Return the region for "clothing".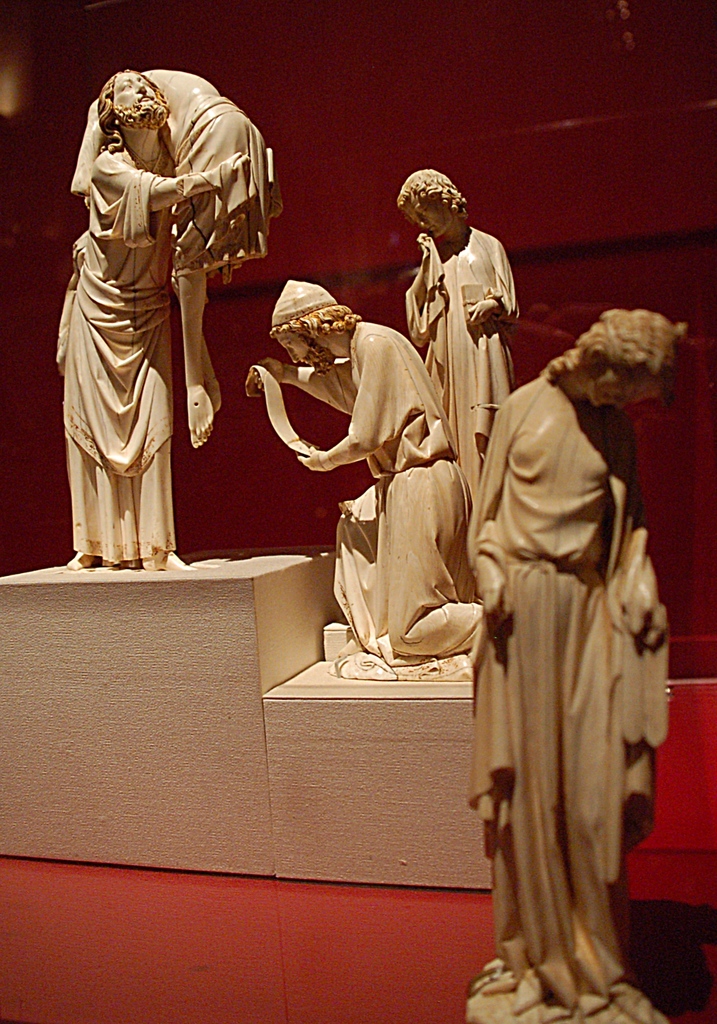
[451,297,698,1021].
